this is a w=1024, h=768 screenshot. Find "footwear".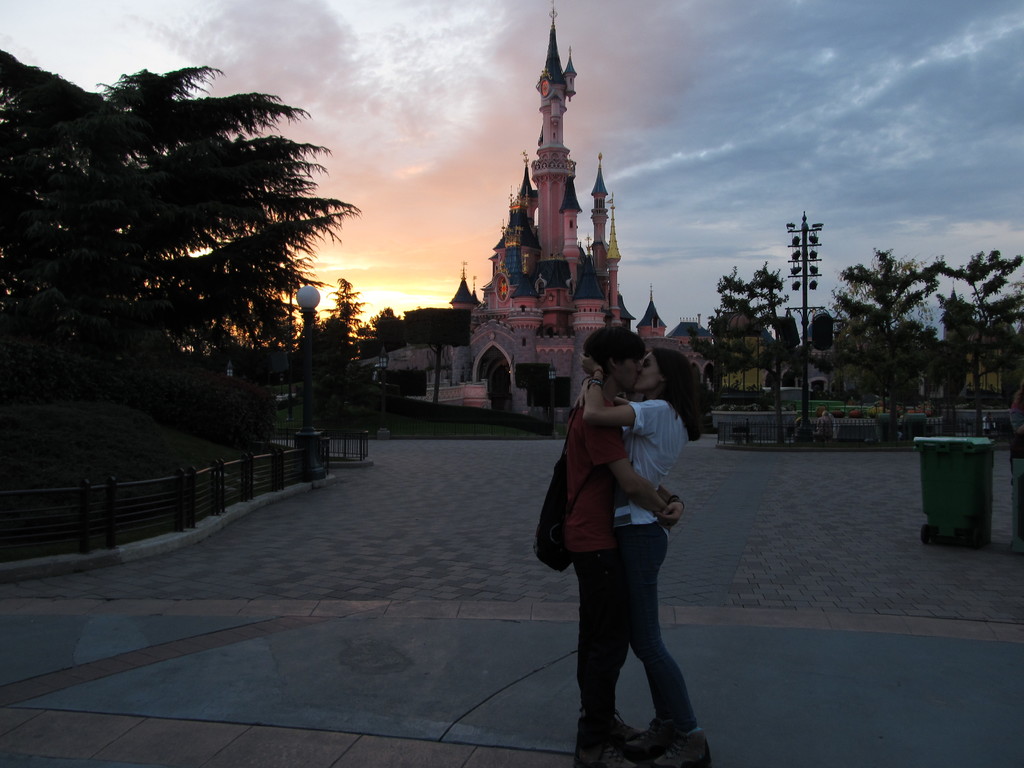
Bounding box: left=620, top=719, right=685, bottom=757.
